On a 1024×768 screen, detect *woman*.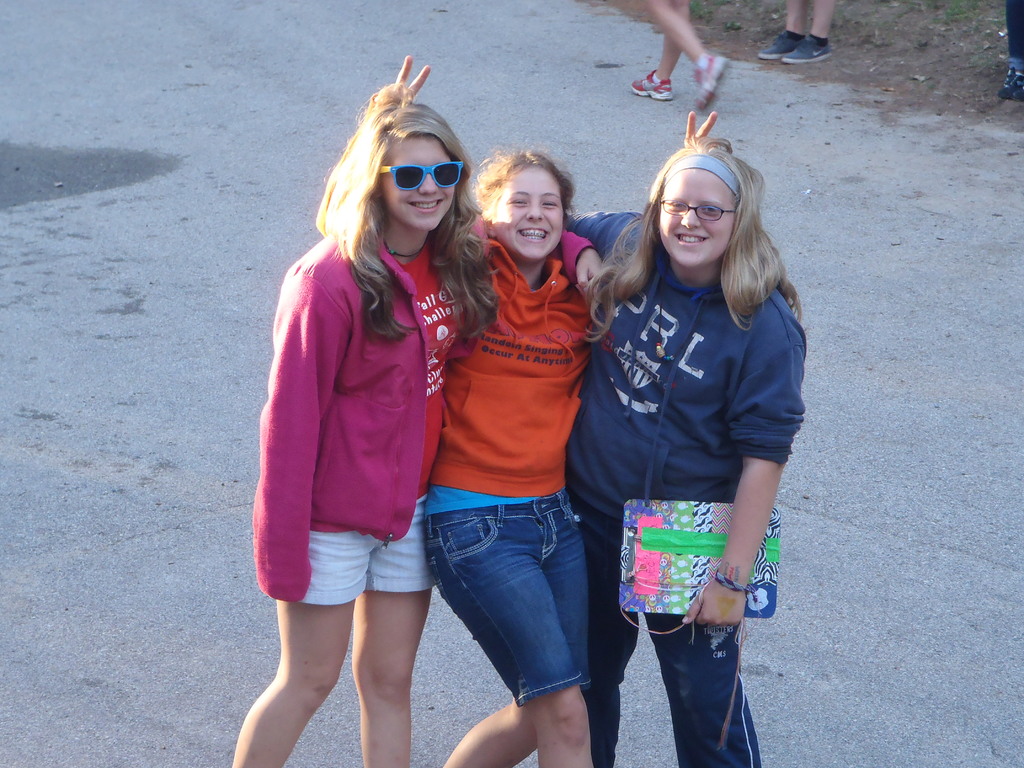
[375,56,721,767].
